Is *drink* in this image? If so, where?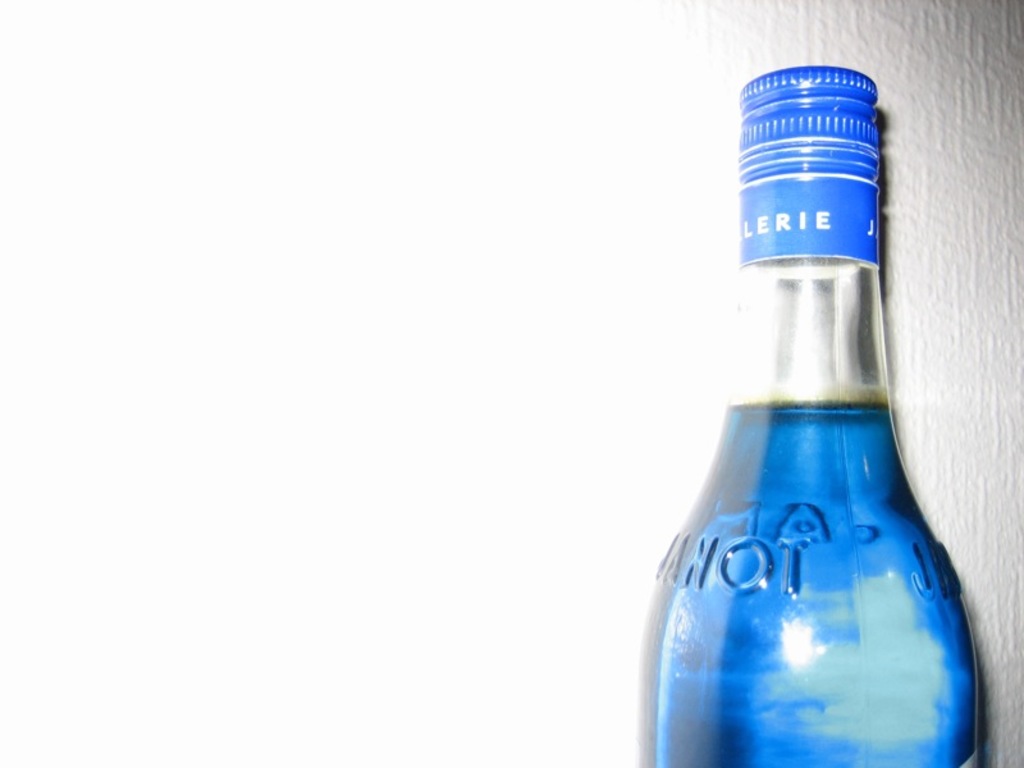
Yes, at region(667, 58, 973, 767).
